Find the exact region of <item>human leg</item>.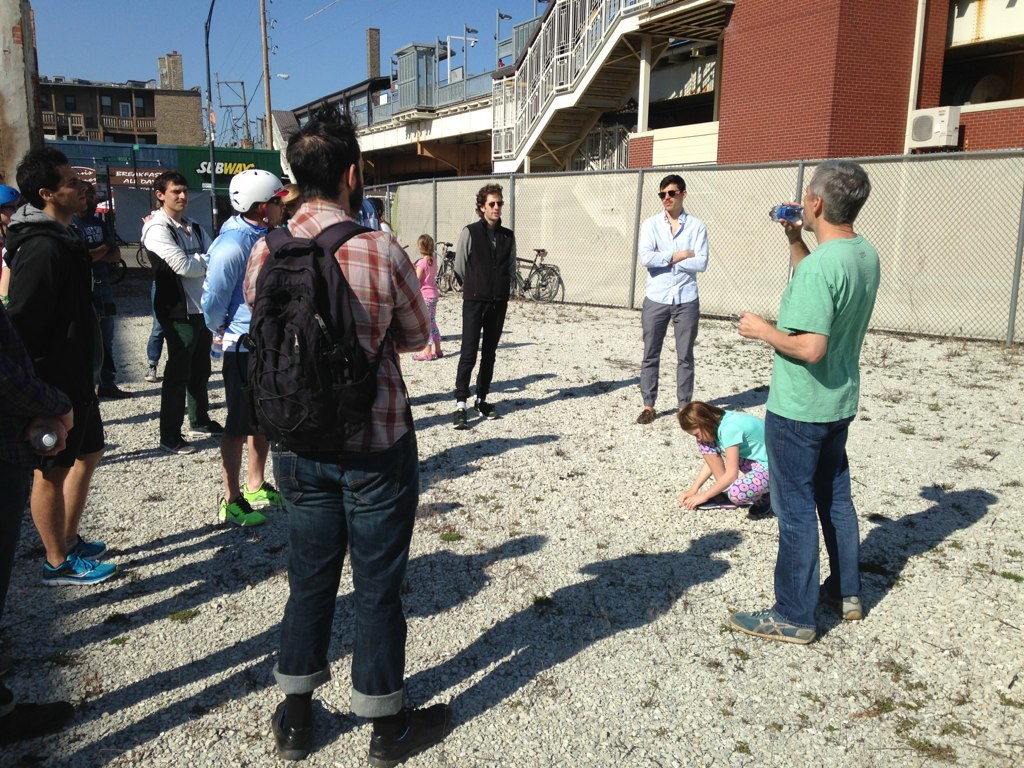
Exact region: 726 406 823 644.
